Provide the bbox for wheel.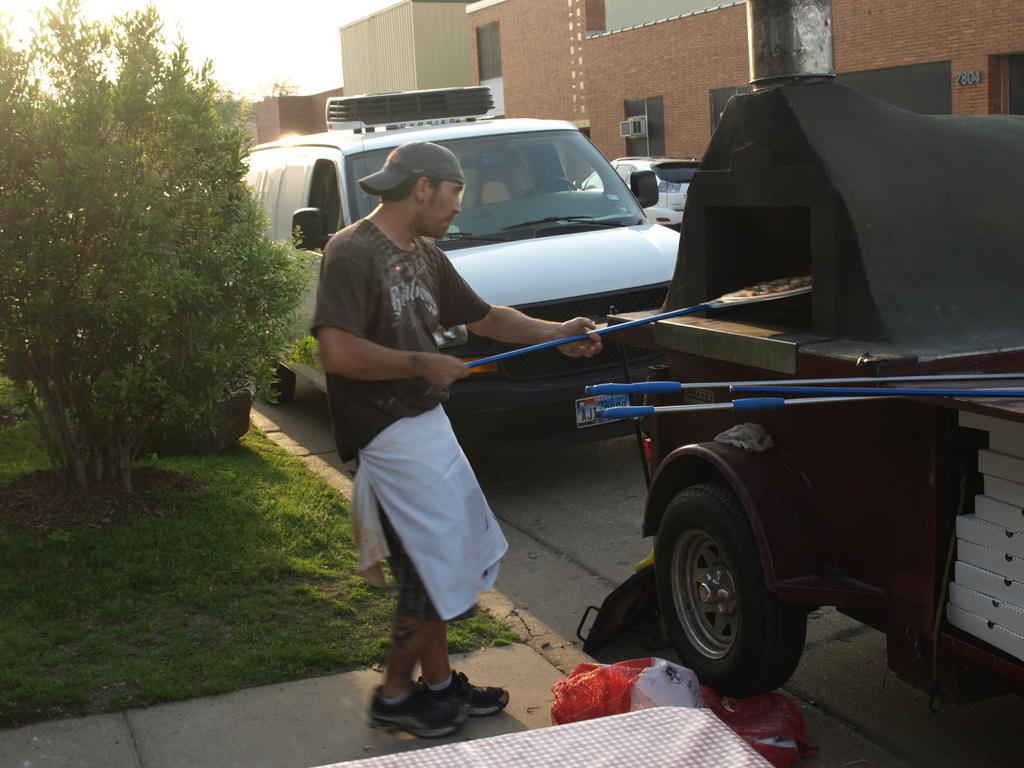
257,360,295,404.
